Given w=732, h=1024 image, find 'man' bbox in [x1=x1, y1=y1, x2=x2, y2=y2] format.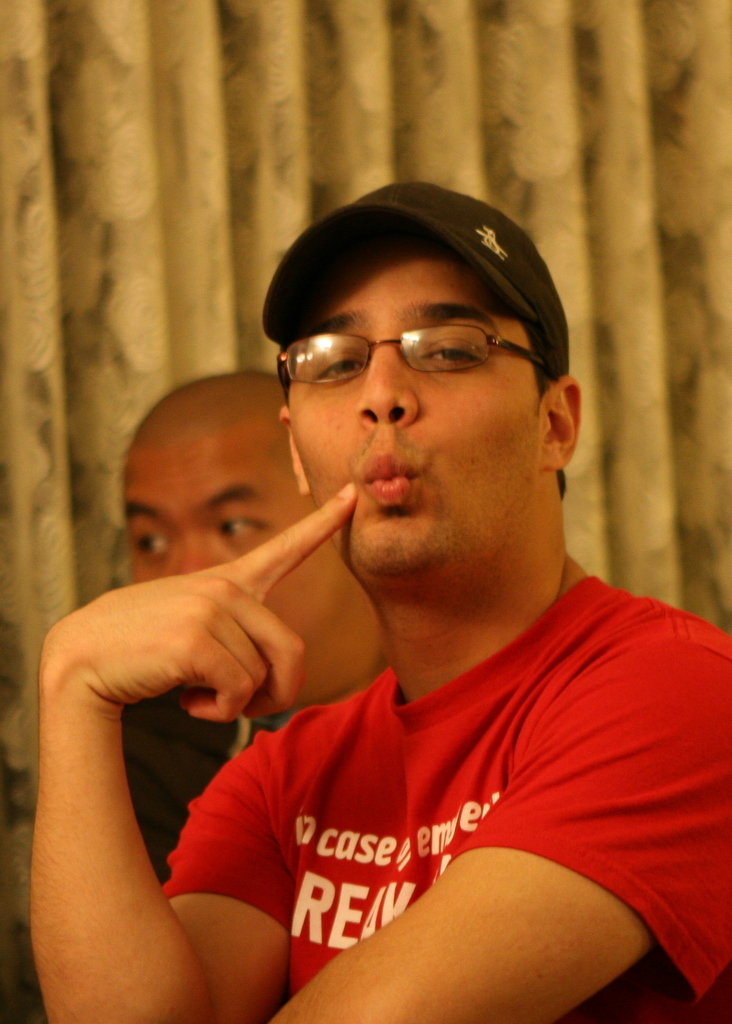
[x1=26, y1=195, x2=731, y2=1023].
